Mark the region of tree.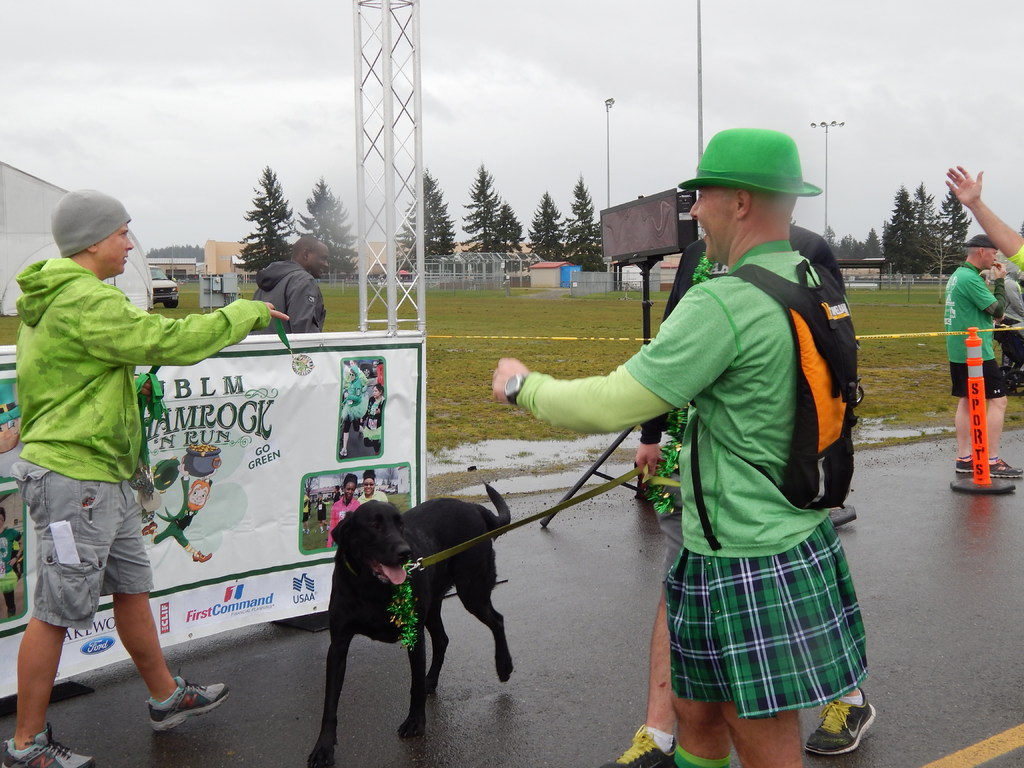
Region: region(525, 193, 561, 276).
